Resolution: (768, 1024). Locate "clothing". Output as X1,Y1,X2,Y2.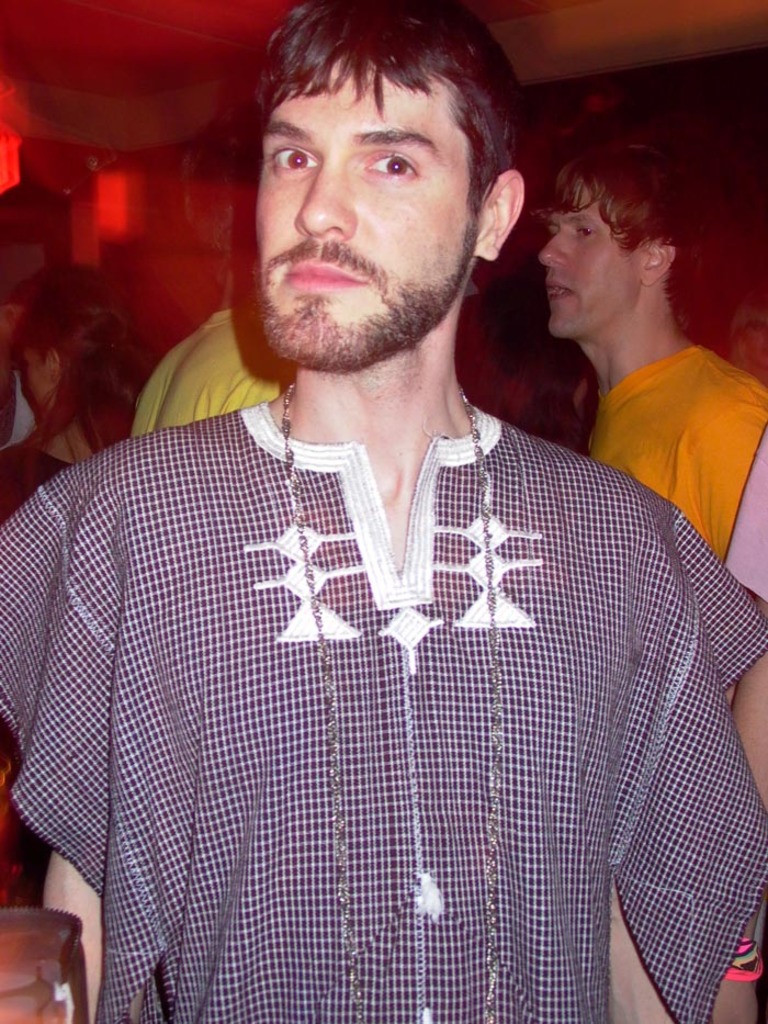
725,430,767,603.
